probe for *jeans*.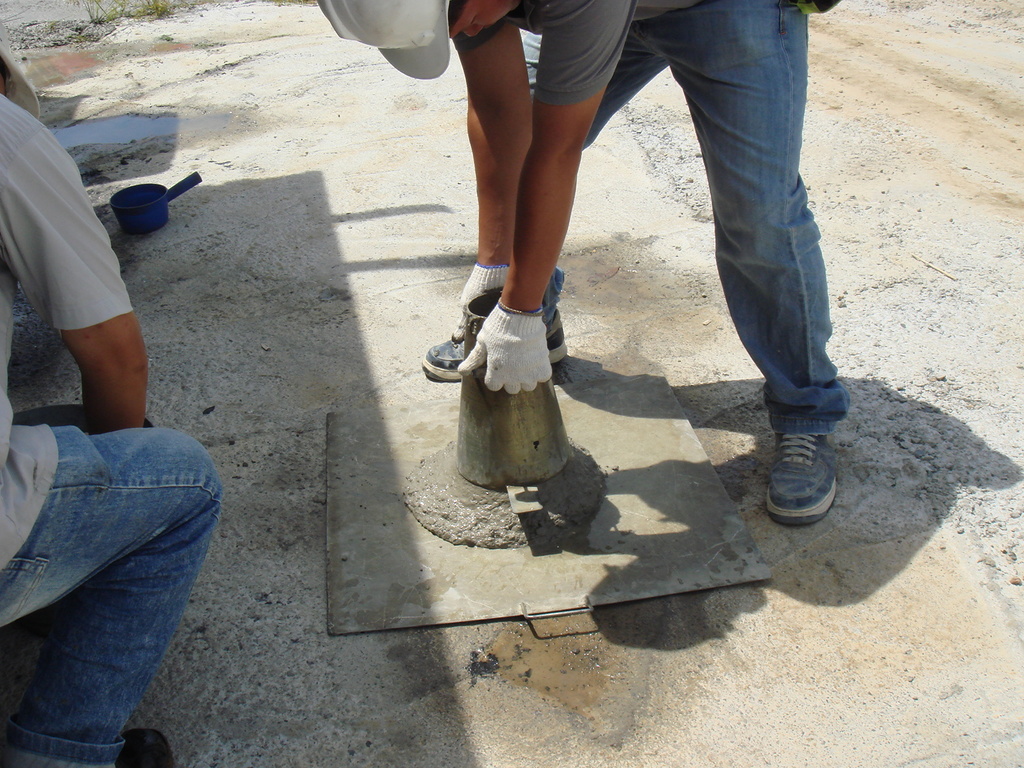
Probe result: <bbox>0, 396, 221, 760</bbox>.
